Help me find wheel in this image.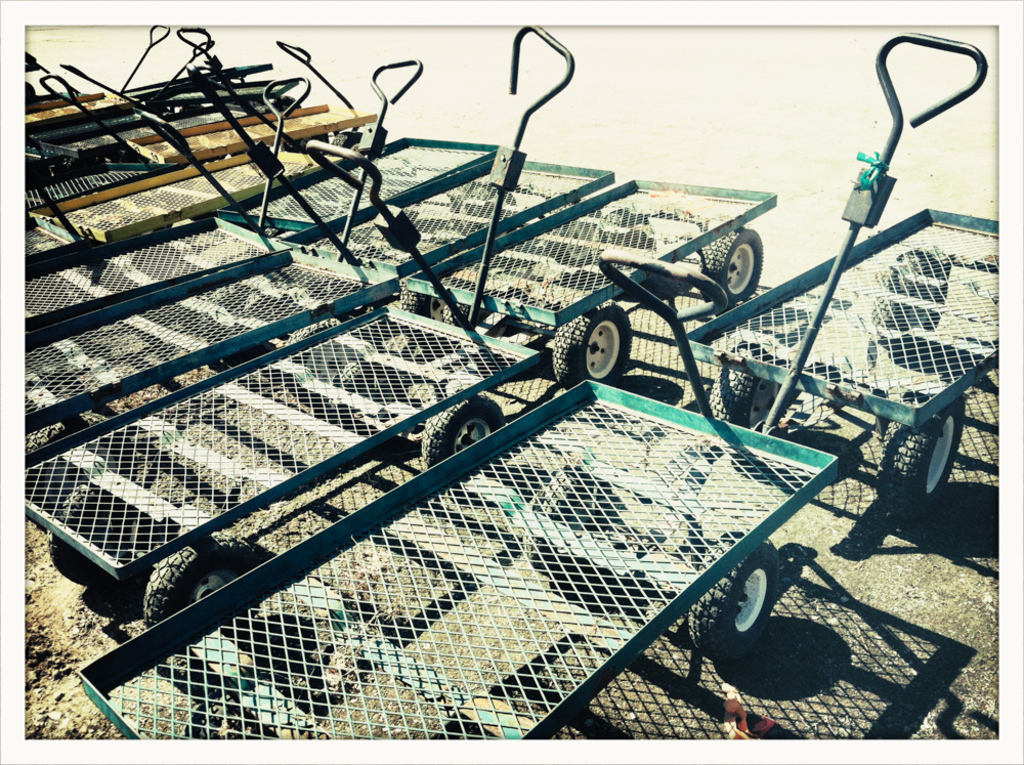
Found it: bbox=[261, 95, 300, 115].
